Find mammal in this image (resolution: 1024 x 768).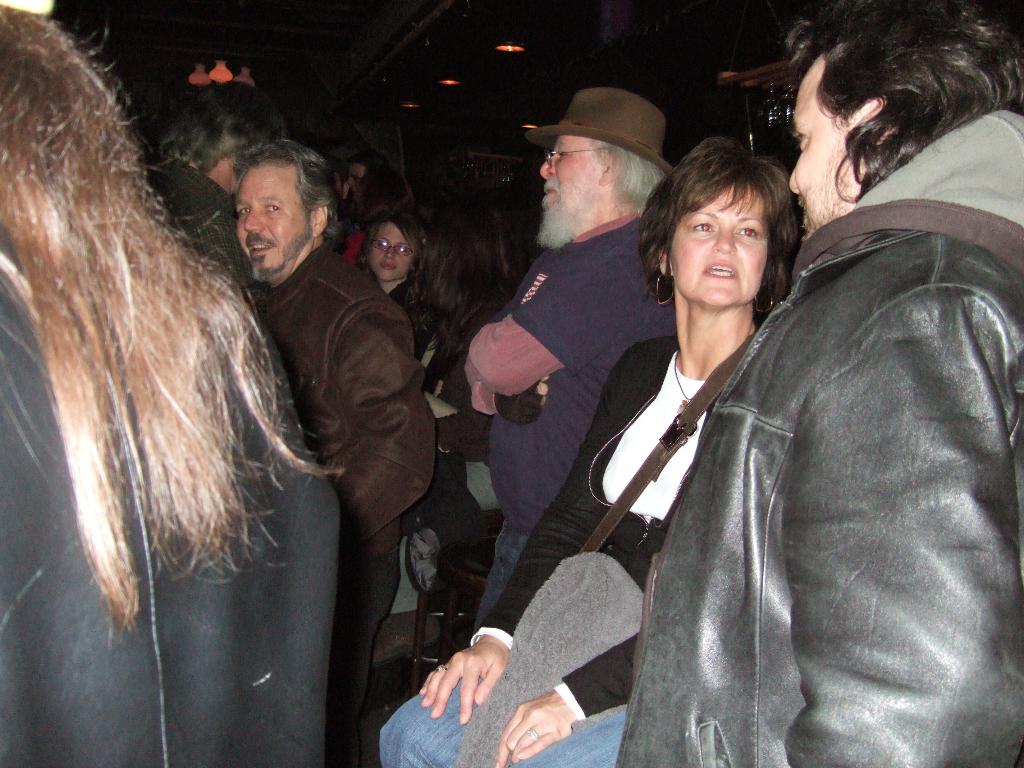
left=144, top=107, right=266, bottom=304.
